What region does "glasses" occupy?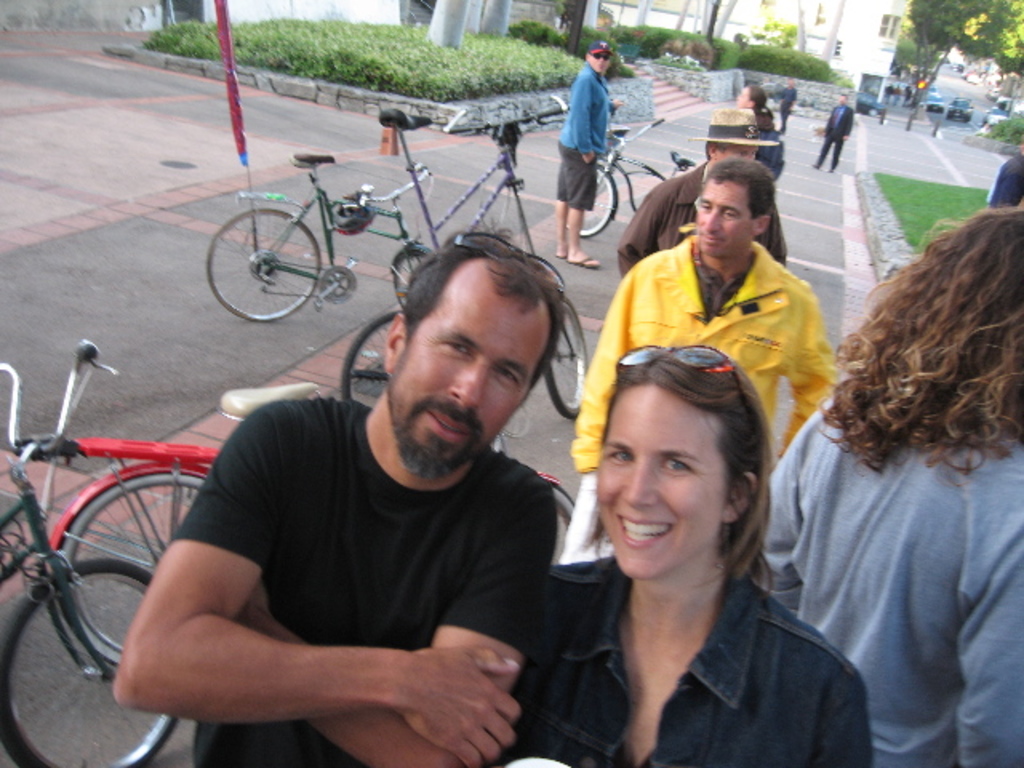
[445, 224, 570, 294].
